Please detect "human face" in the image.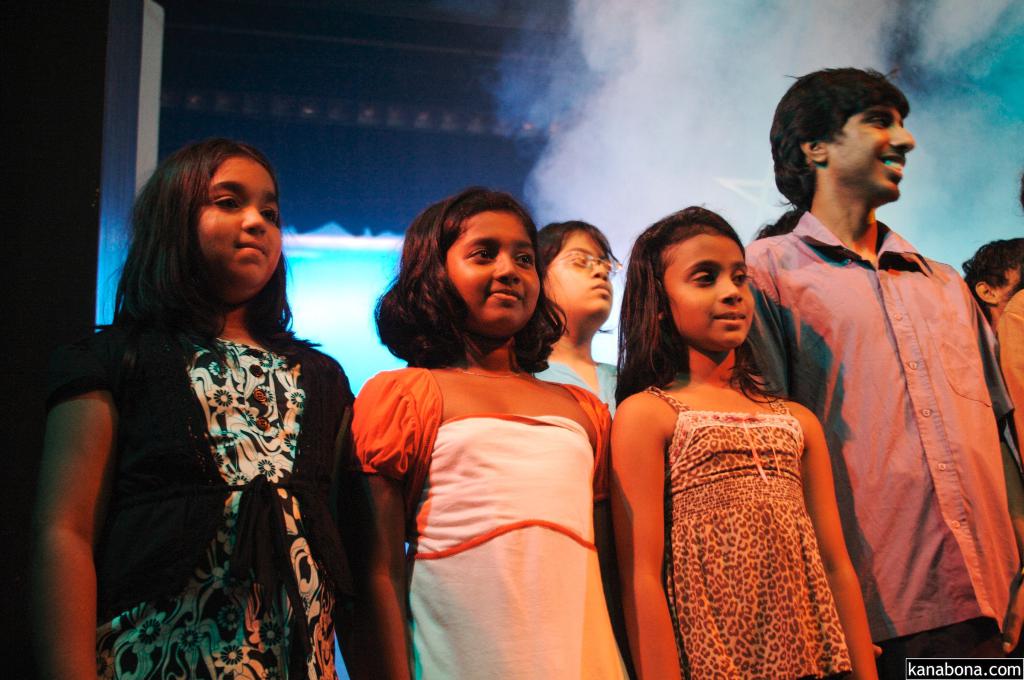
{"x1": 664, "y1": 235, "x2": 750, "y2": 349}.
